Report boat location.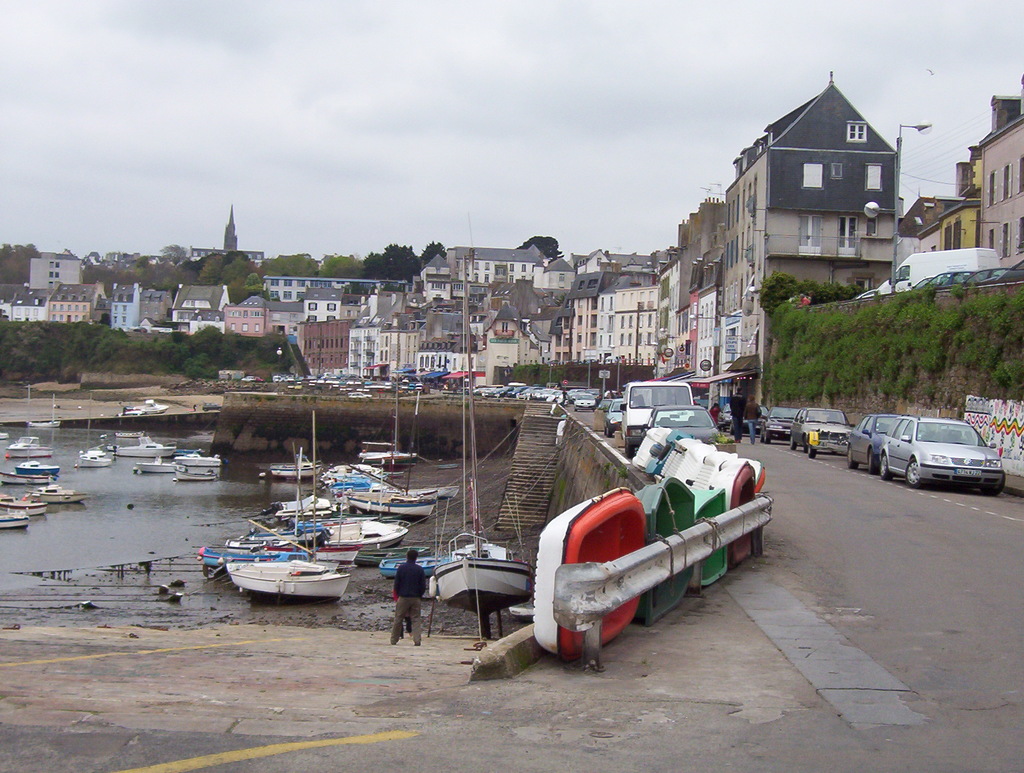
Report: <bbox>24, 419, 62, 431</bbox>.
